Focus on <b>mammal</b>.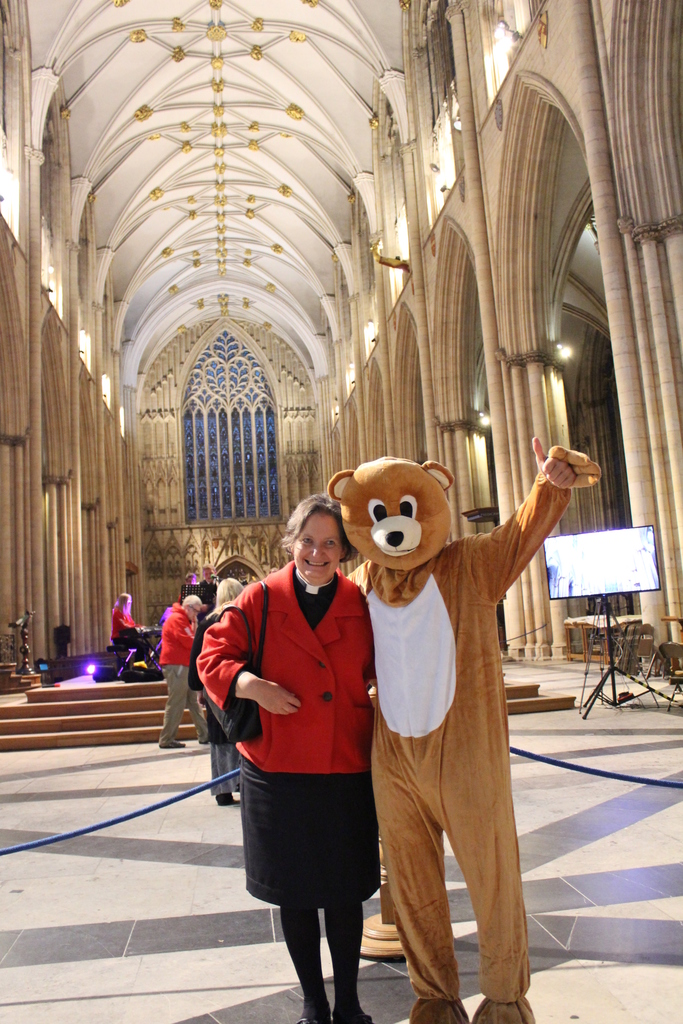
Focused at (x1=322, y1=433, x2=602, y2=1023).
